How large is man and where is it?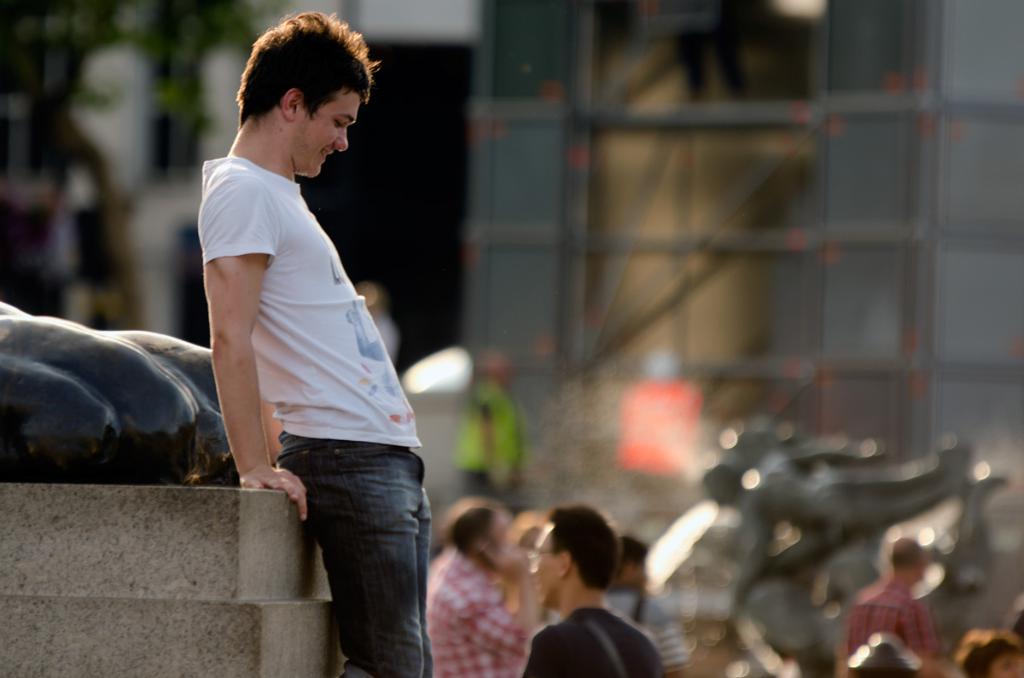
Bounding box: <bbox>843, 533, 941, 677</bbox>.
